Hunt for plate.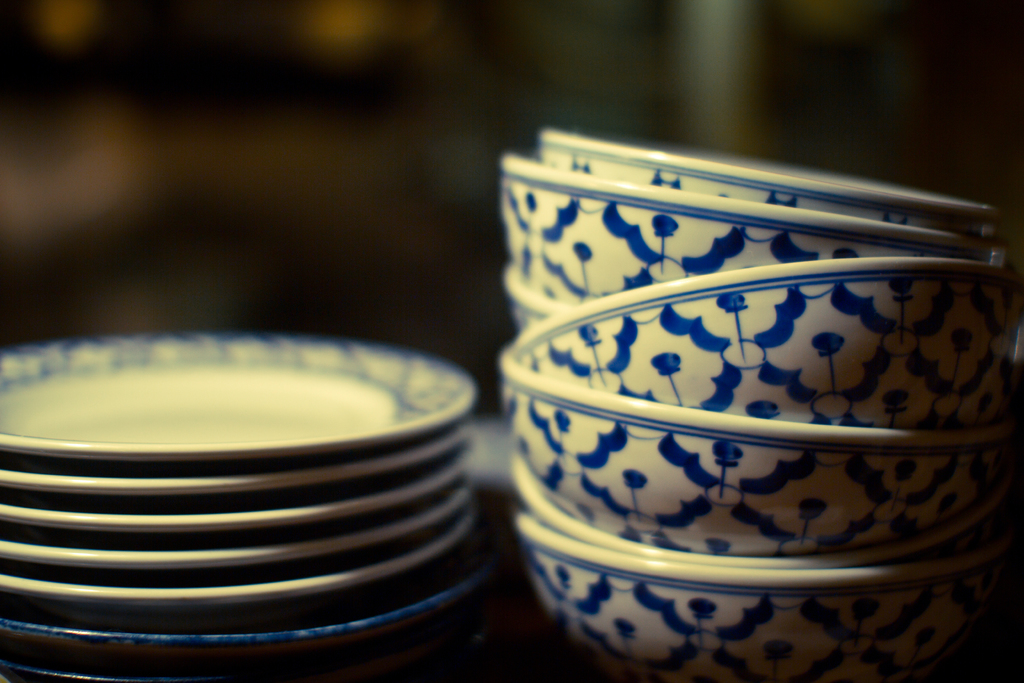
Hunted down at [0, 494, 481, 566].
